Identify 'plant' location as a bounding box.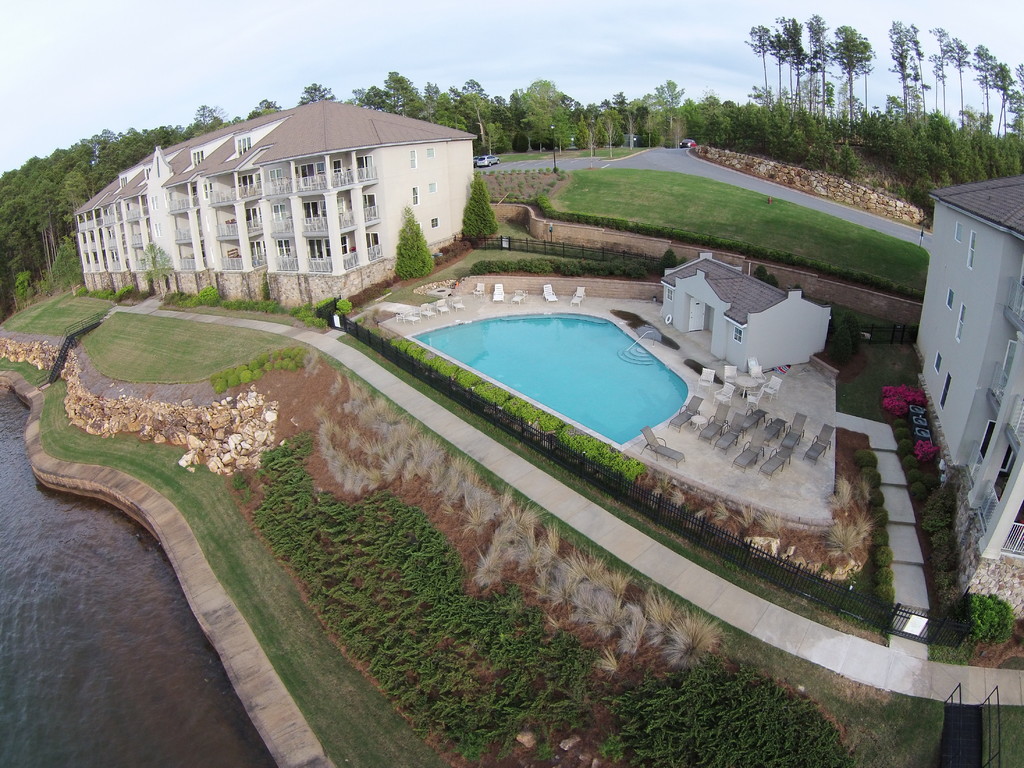
[927, 610, 972, 671].
